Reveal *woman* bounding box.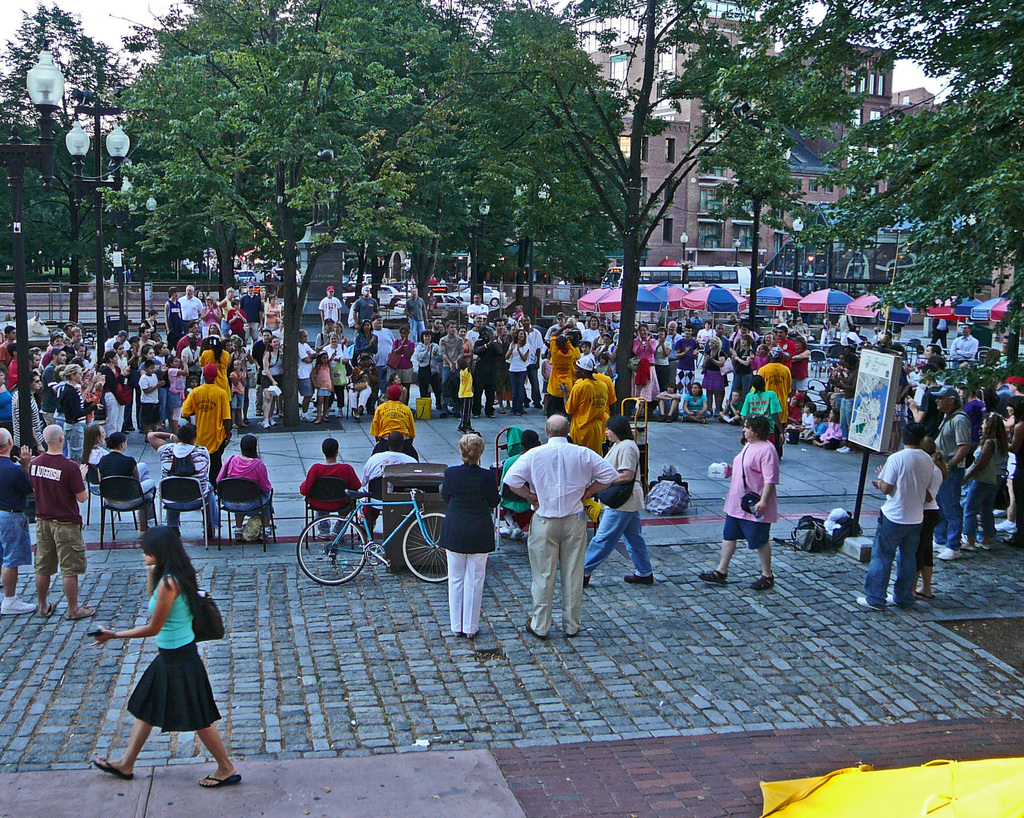
Revealed: 97,351,129,437.
